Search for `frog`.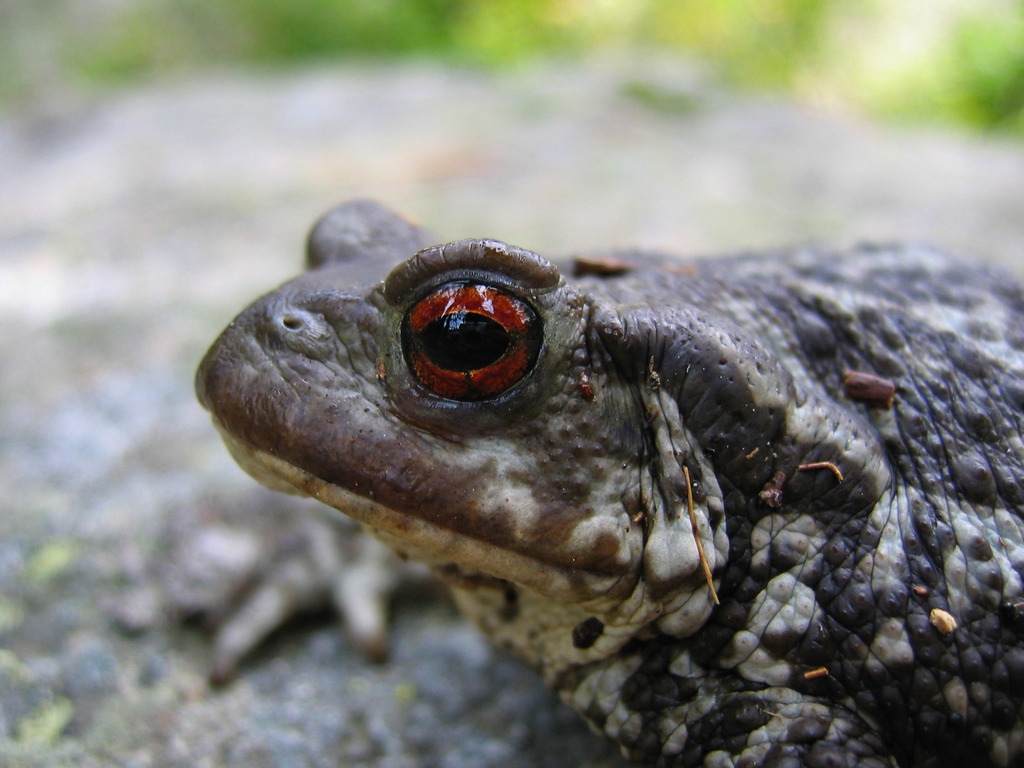
Found at 193/193/1023/767.
